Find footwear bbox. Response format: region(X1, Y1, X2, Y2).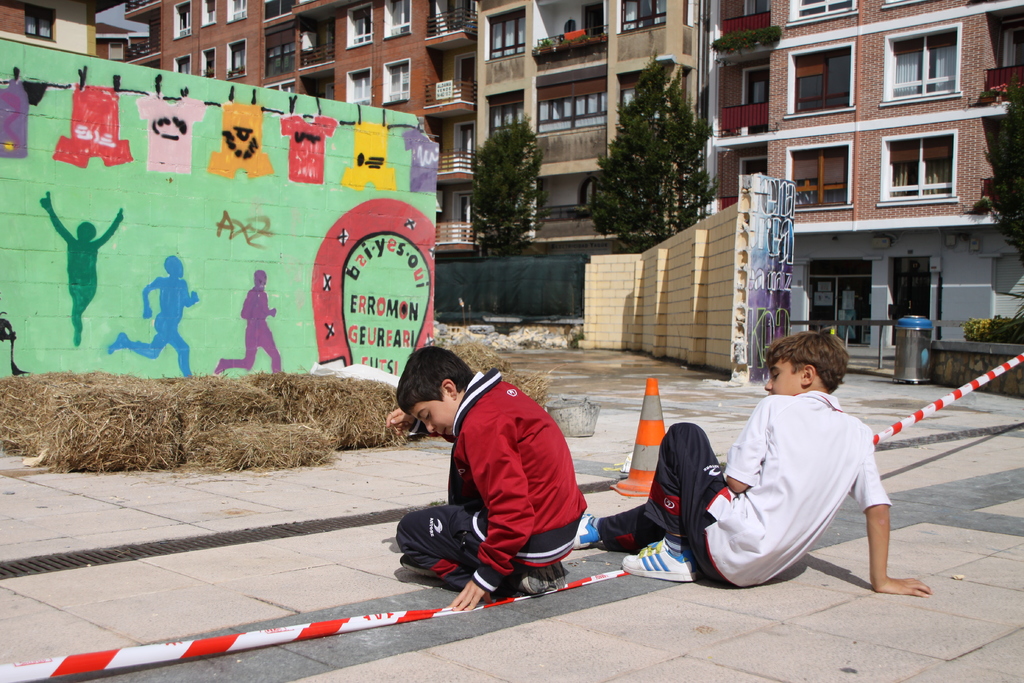
region(571, 509, 604, 550).
